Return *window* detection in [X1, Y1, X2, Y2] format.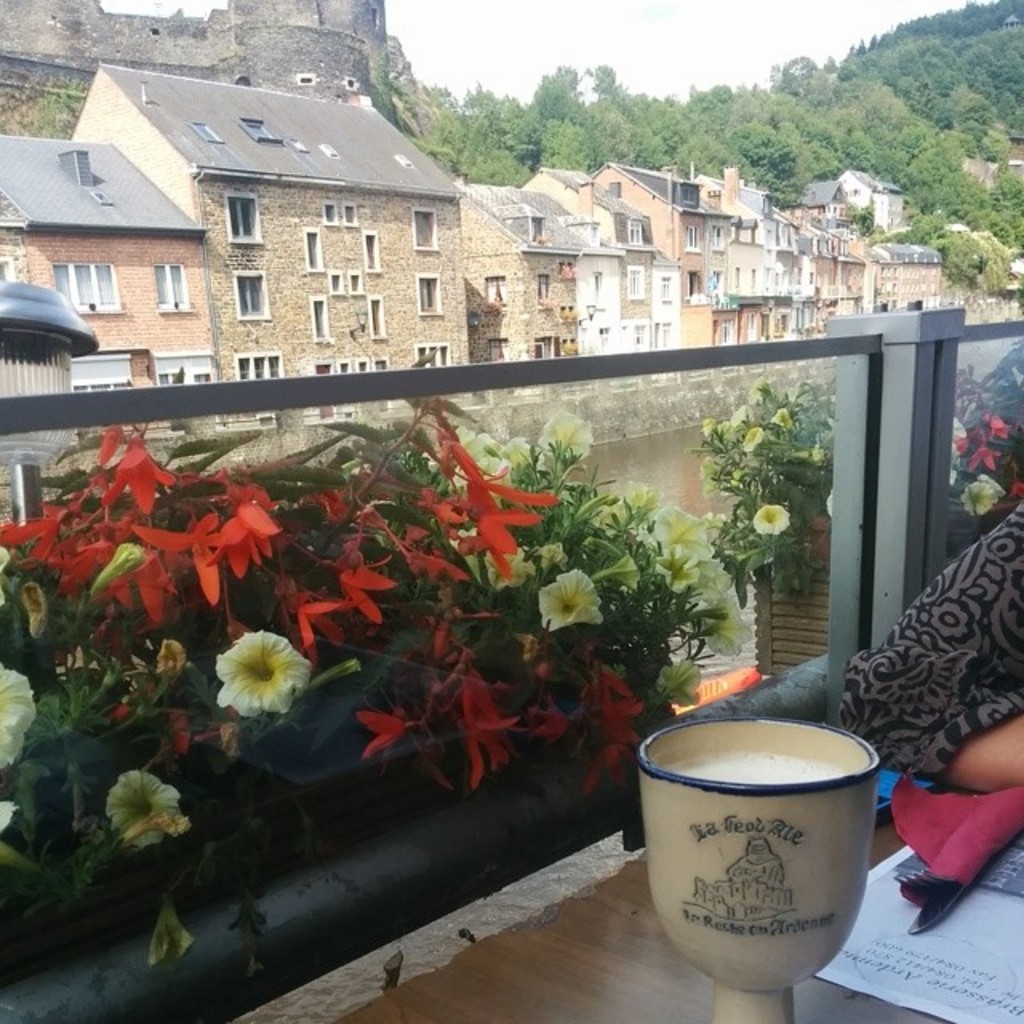
[59, 256, 126, 328].
